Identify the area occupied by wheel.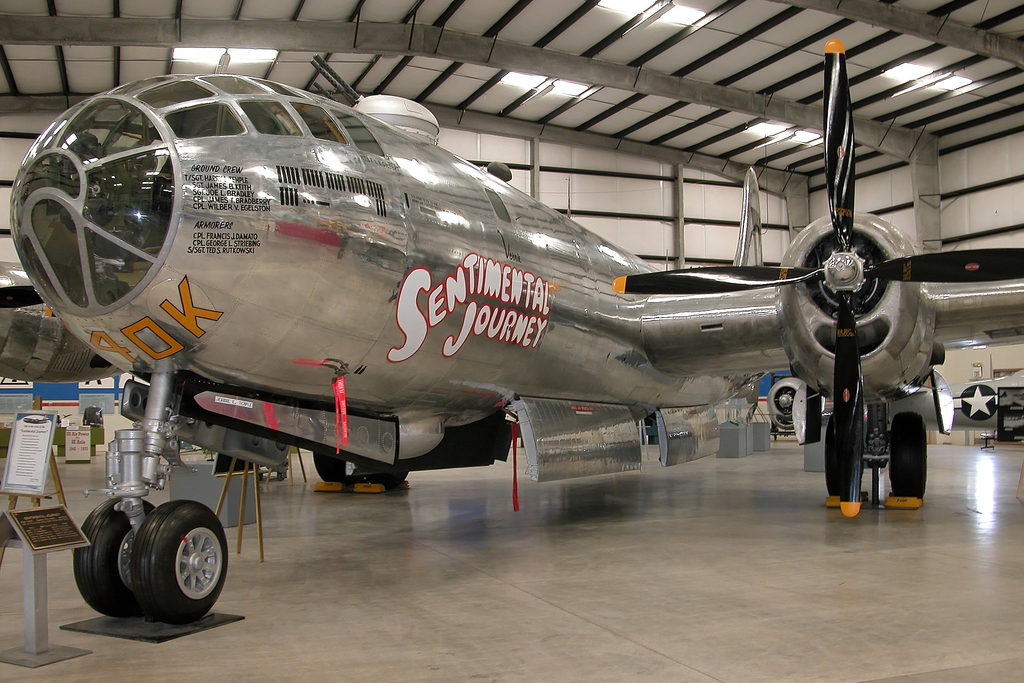
Area: 311, 453, 344, 483.
